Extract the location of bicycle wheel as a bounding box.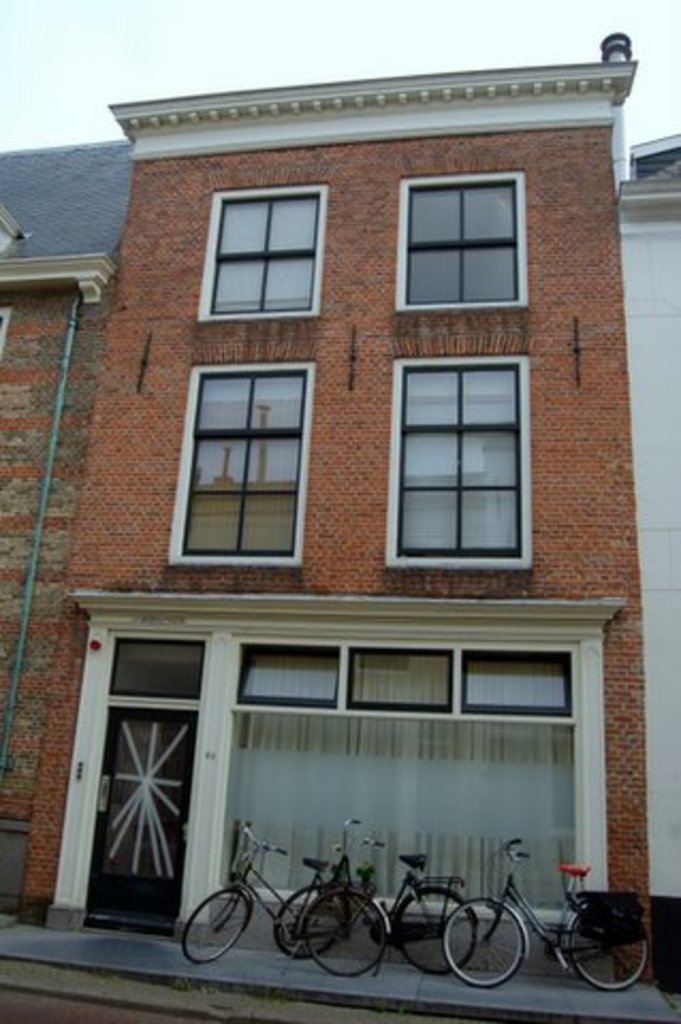
175 890 250 969.
